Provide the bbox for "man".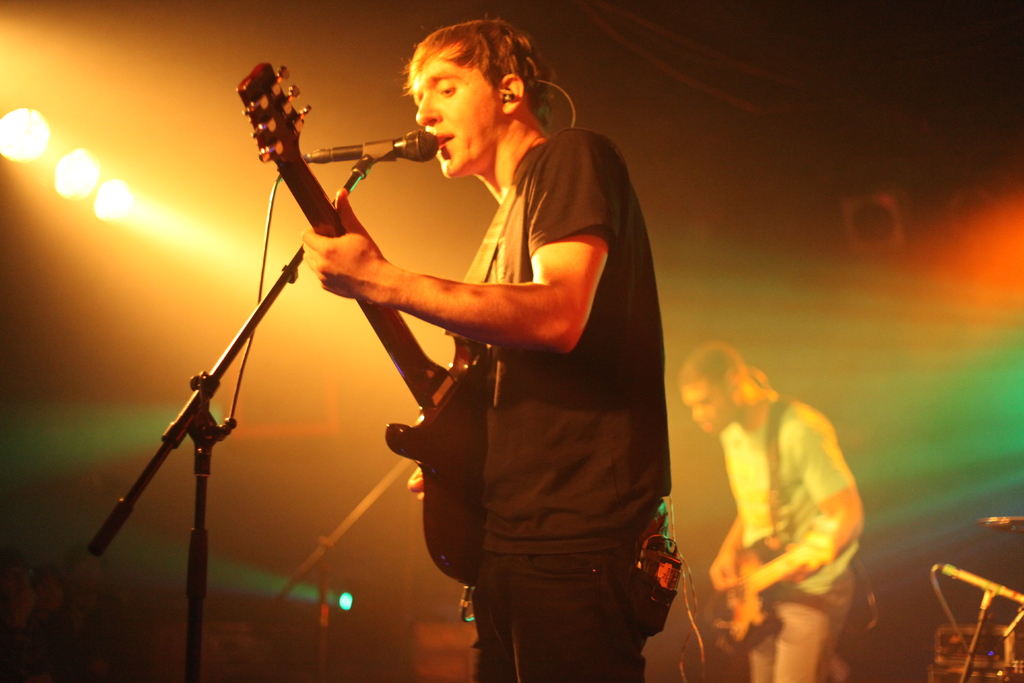
left=680, top=313, right=874, bottom=679.
